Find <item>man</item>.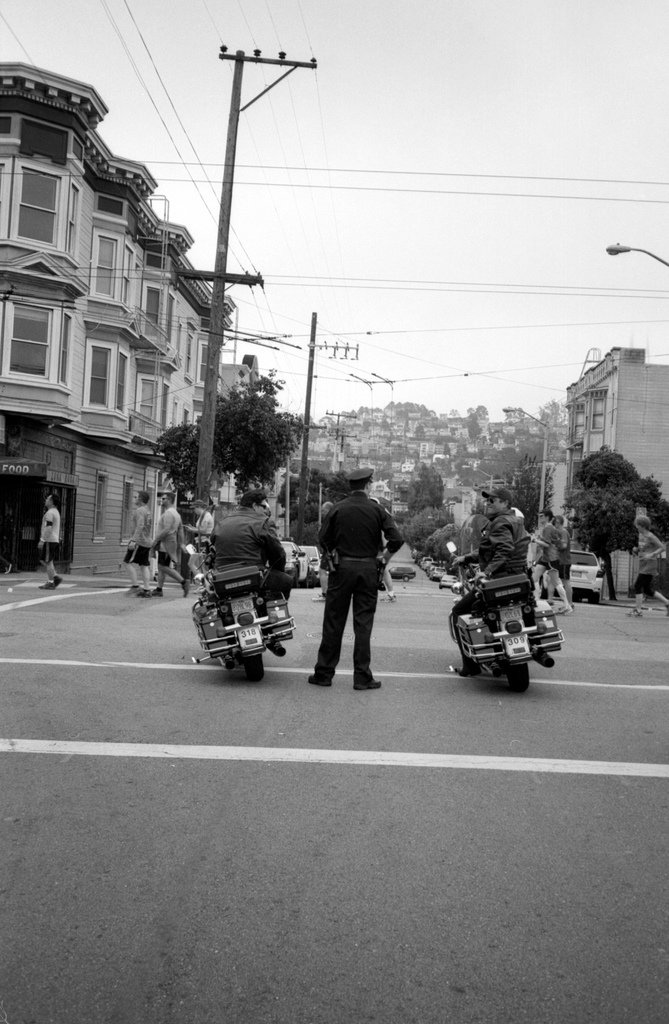
(x1=625, y1=513, x2=668, y2=616).
